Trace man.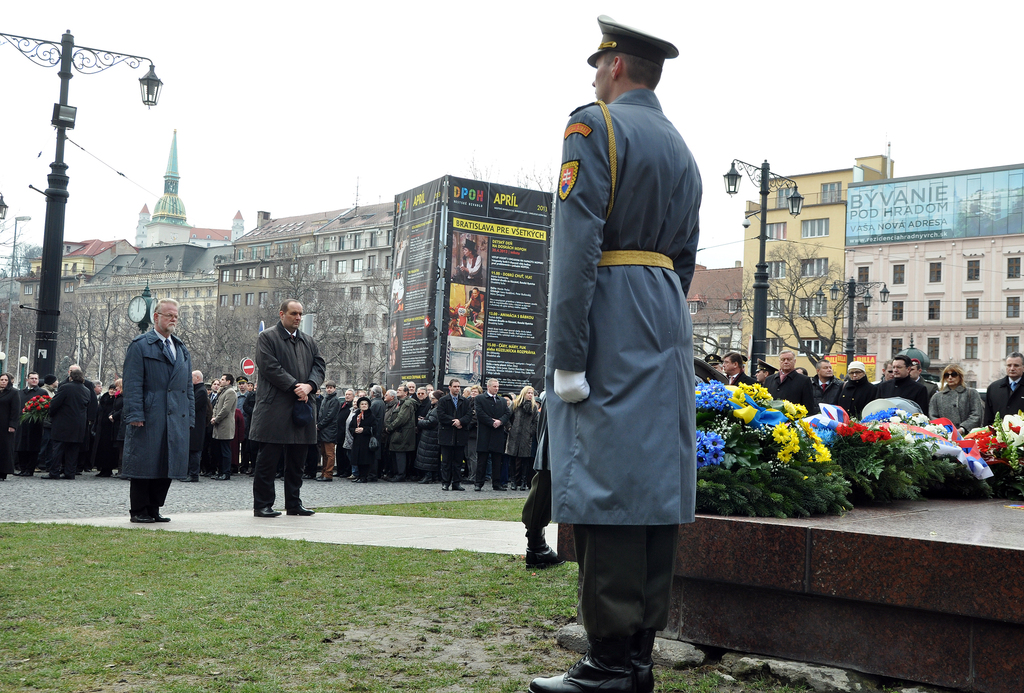
Traced to <bbox>57, 367, 91, 477</bbox>.
